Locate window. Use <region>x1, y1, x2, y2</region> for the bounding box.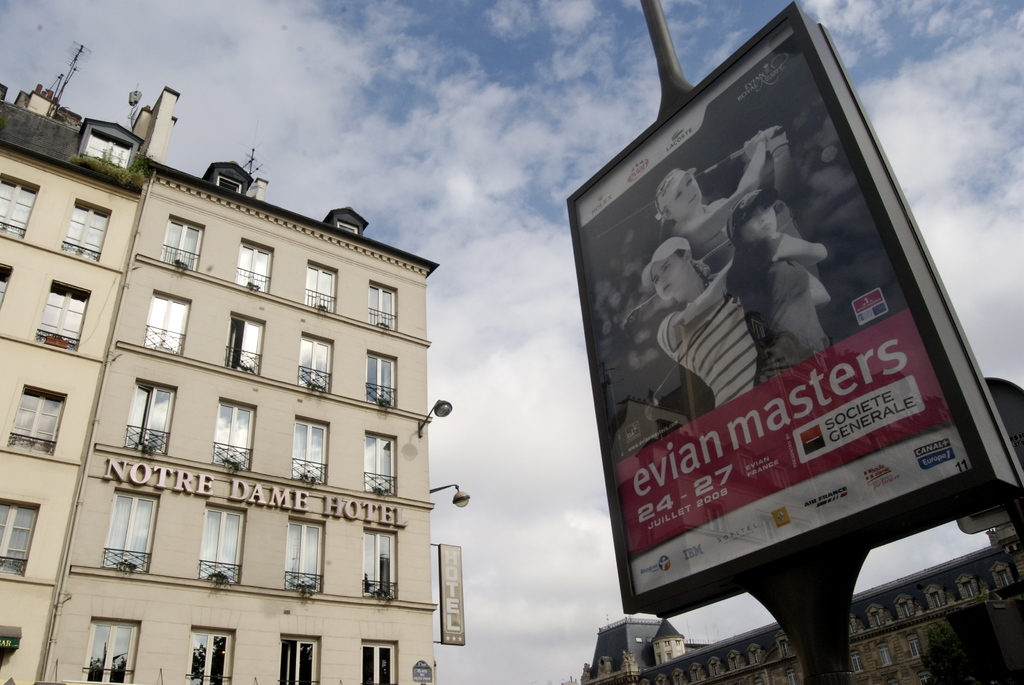
<region>81, 616, 144, 684</region>.
